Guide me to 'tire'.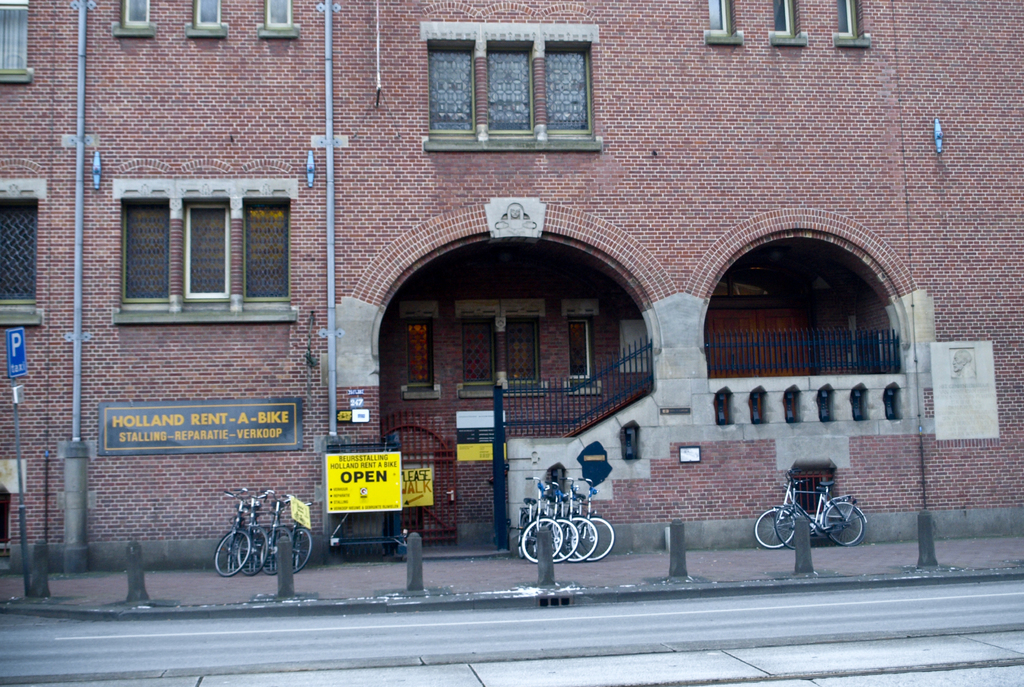
Guidance: pyautogui.locateOnScreen(287, 524, 314, 572).
